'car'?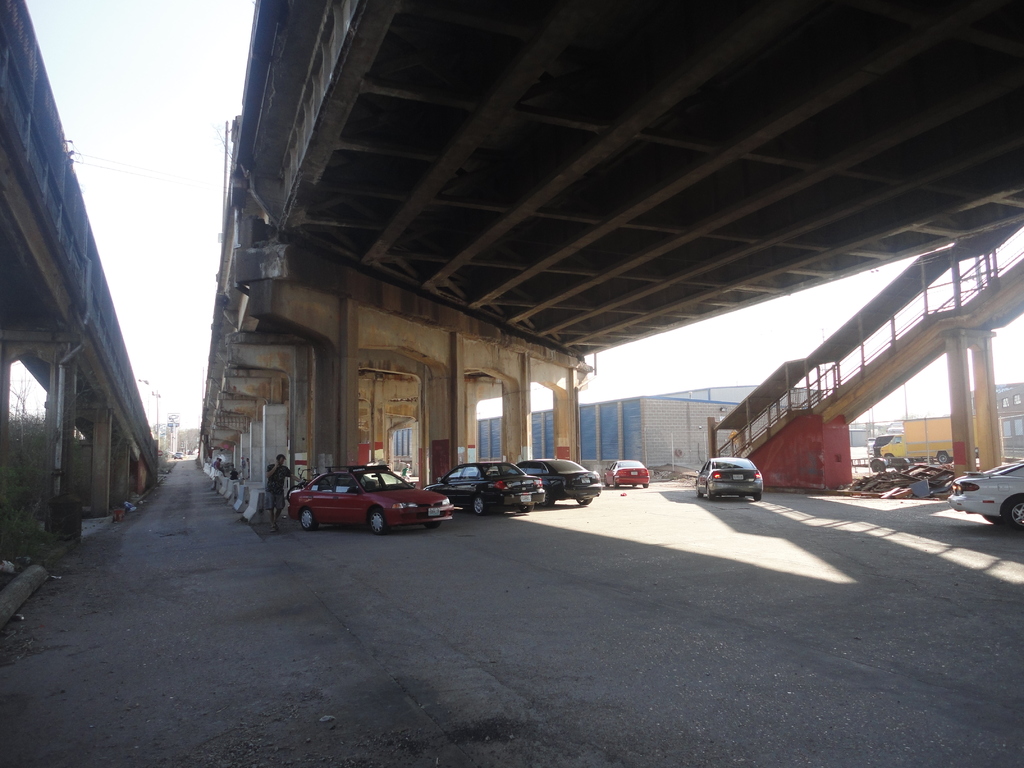
[606,461,647,486]
